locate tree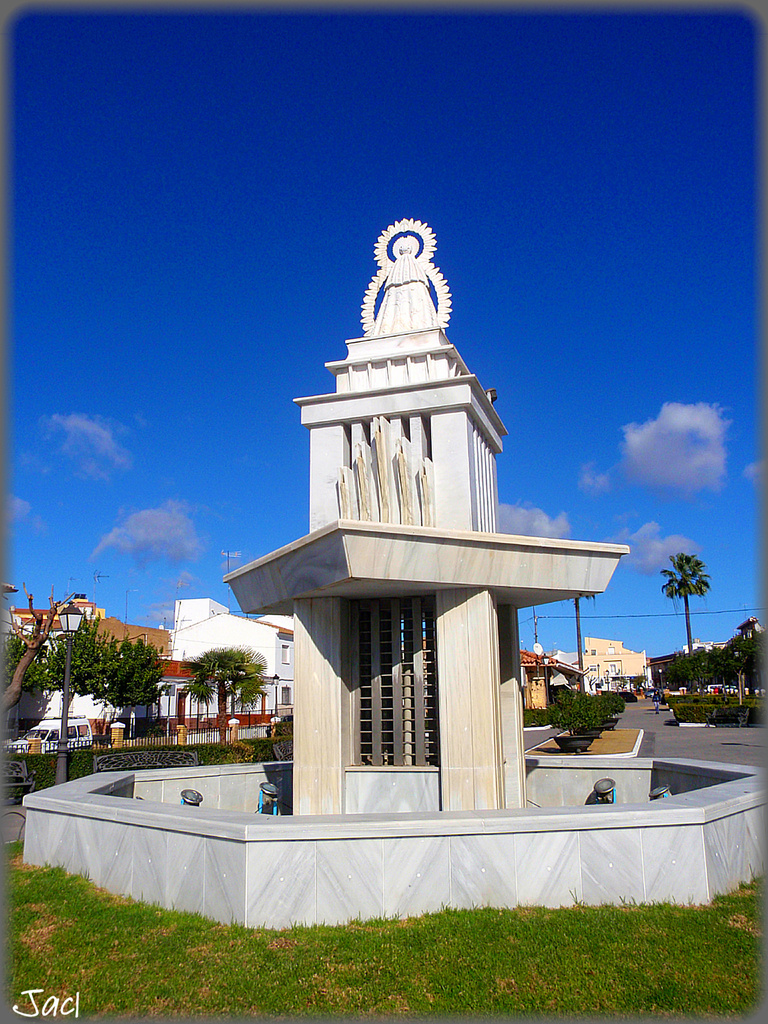
box(38, 609, 121, 745)
